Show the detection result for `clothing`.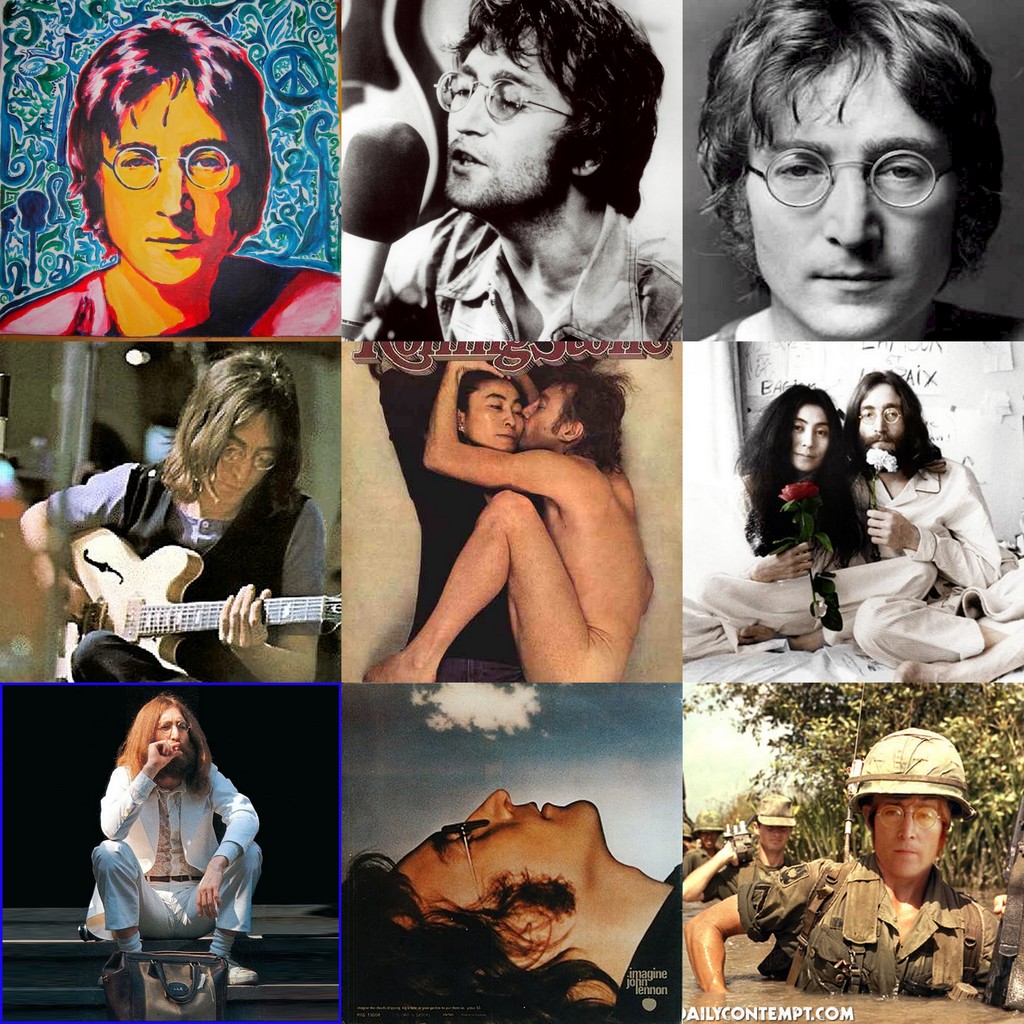
region(47, 467, 322, 684).
